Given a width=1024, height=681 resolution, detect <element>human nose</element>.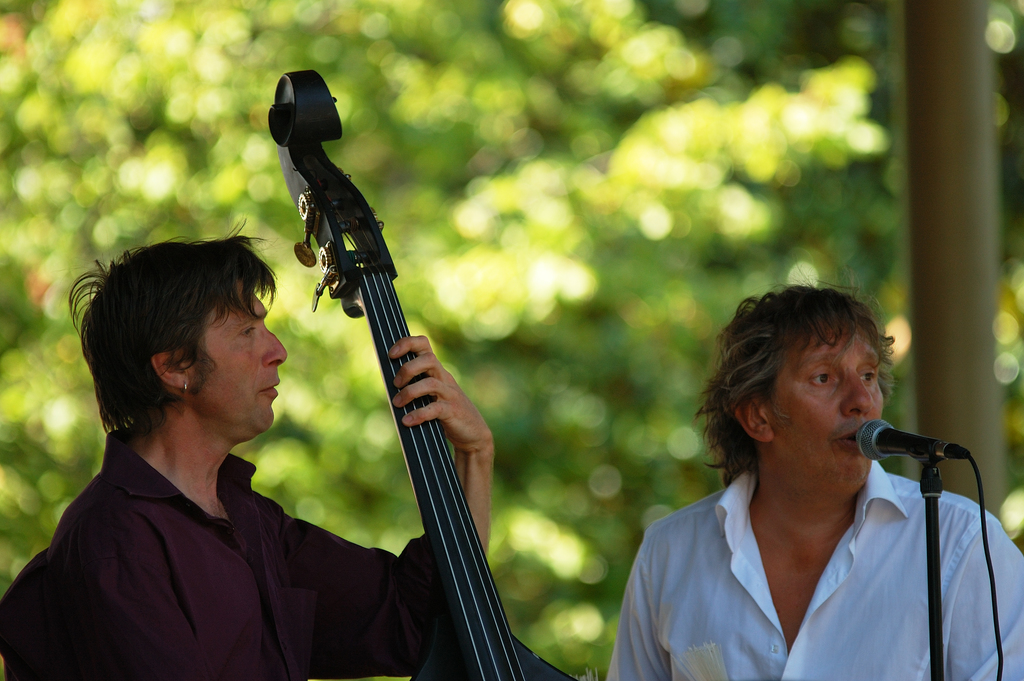
left=838, top=375, right=874, bottom=417.
